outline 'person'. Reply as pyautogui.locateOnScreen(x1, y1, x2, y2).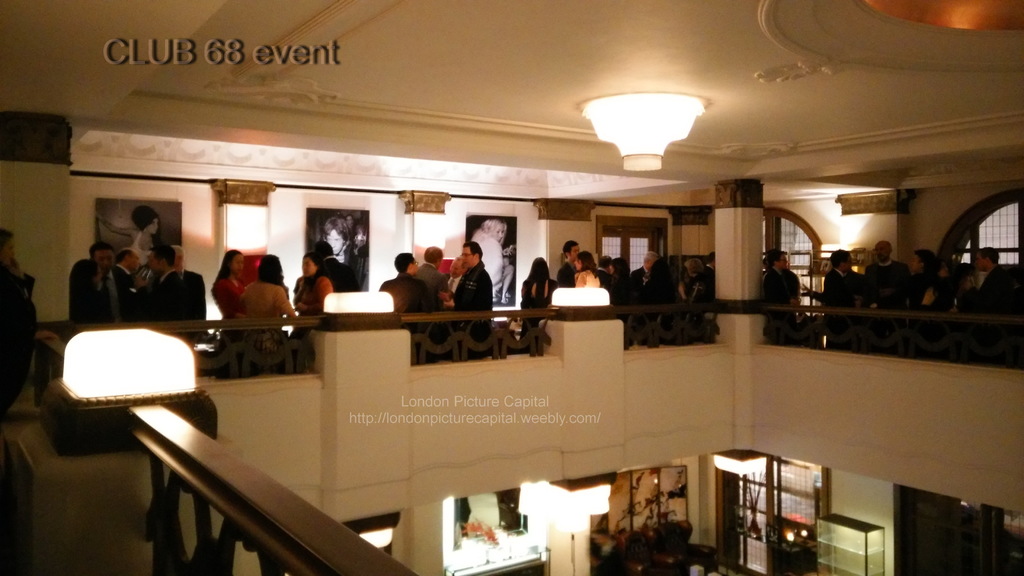
pyautogui.locateOnScreen(414, 244, 452, 305).
